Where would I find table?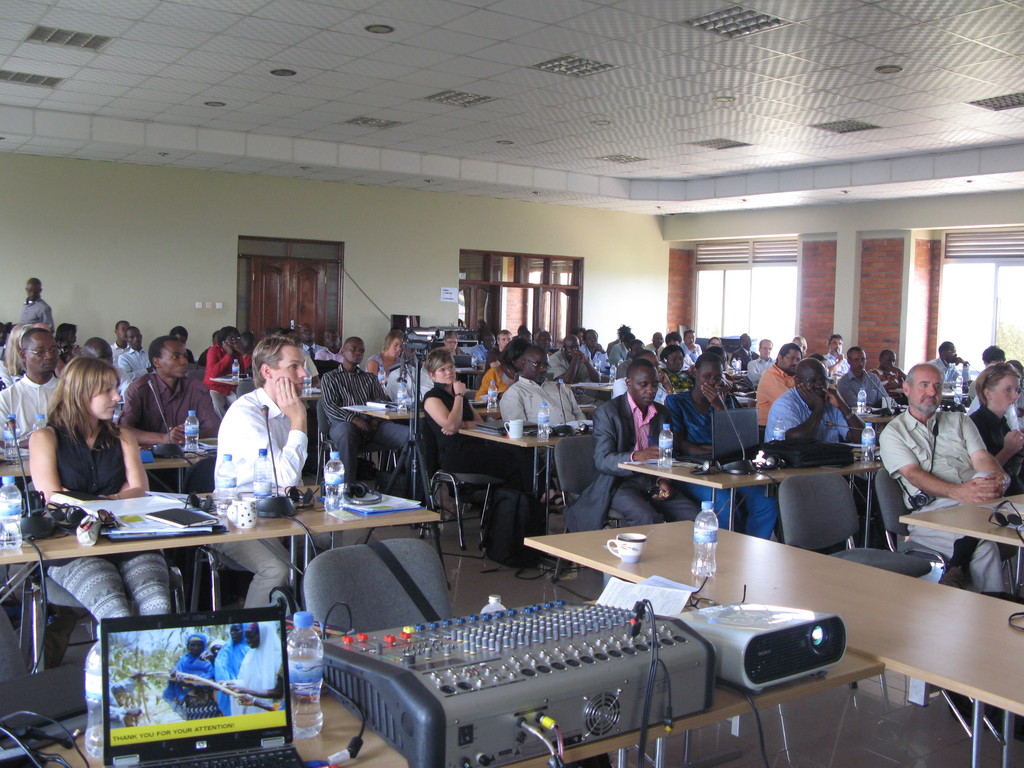
At region(617, 441, 883, 554).
